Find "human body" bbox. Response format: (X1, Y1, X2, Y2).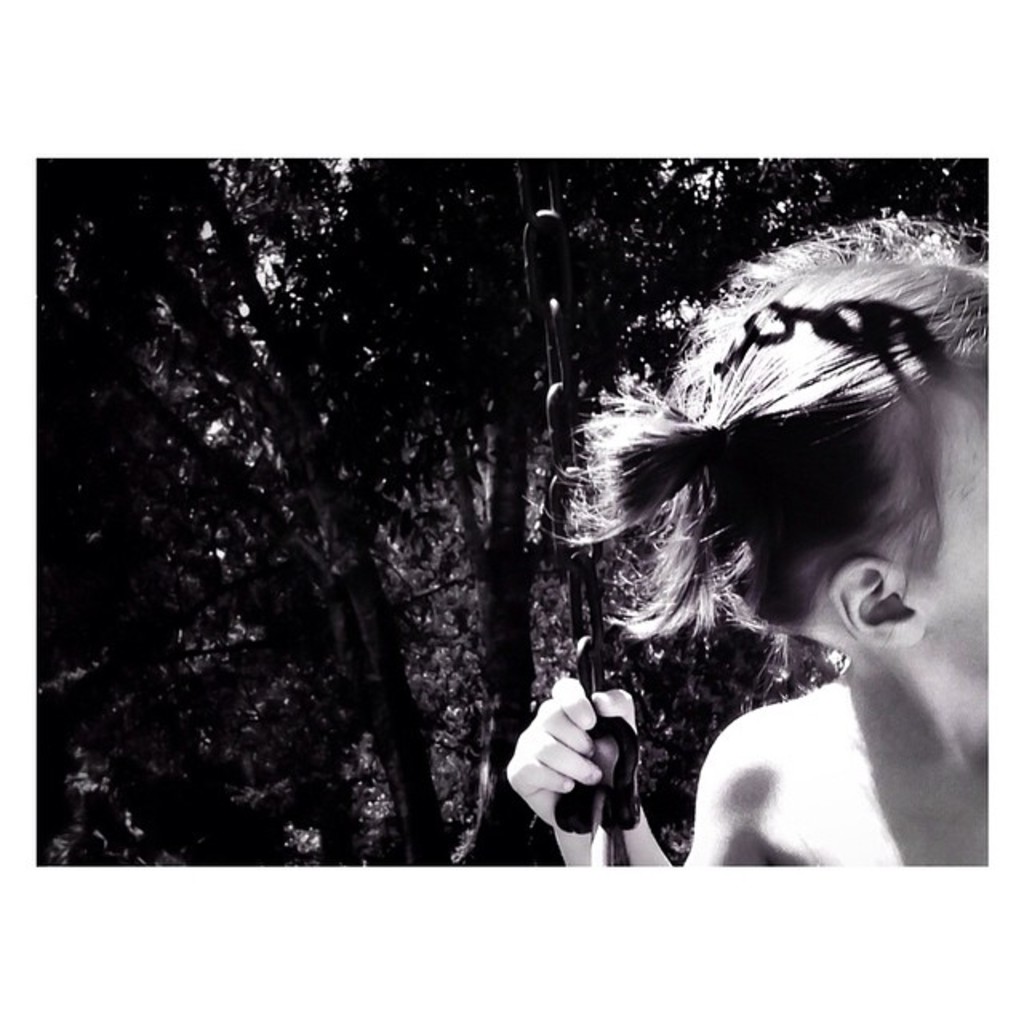
(494, 226, 984, 864).
